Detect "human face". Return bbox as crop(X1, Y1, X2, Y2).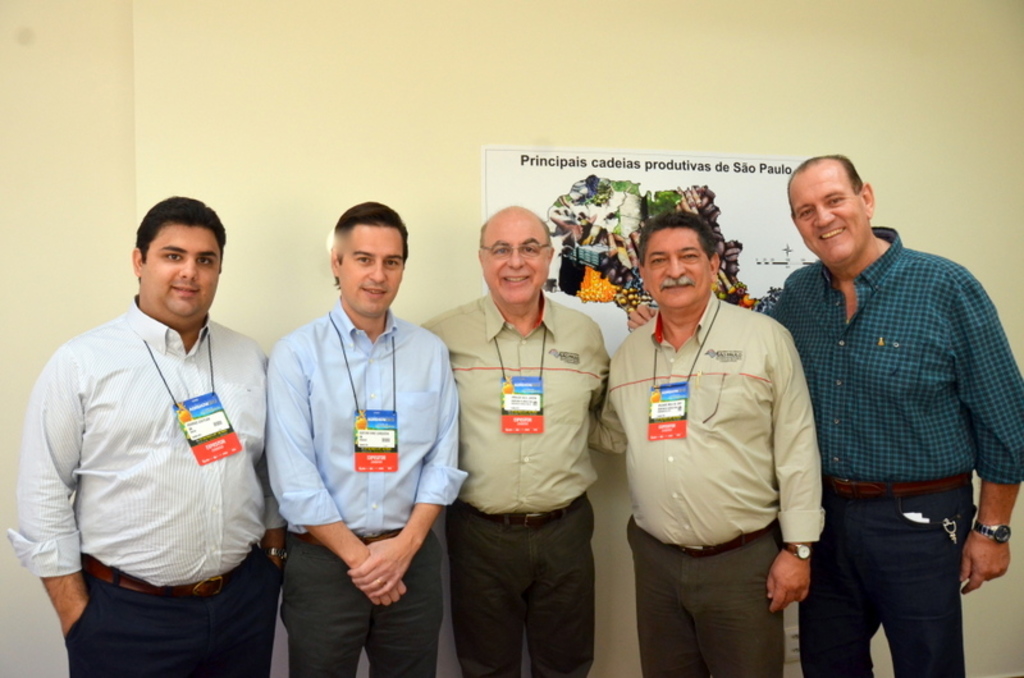
crop(134, 223, 221, 325).
